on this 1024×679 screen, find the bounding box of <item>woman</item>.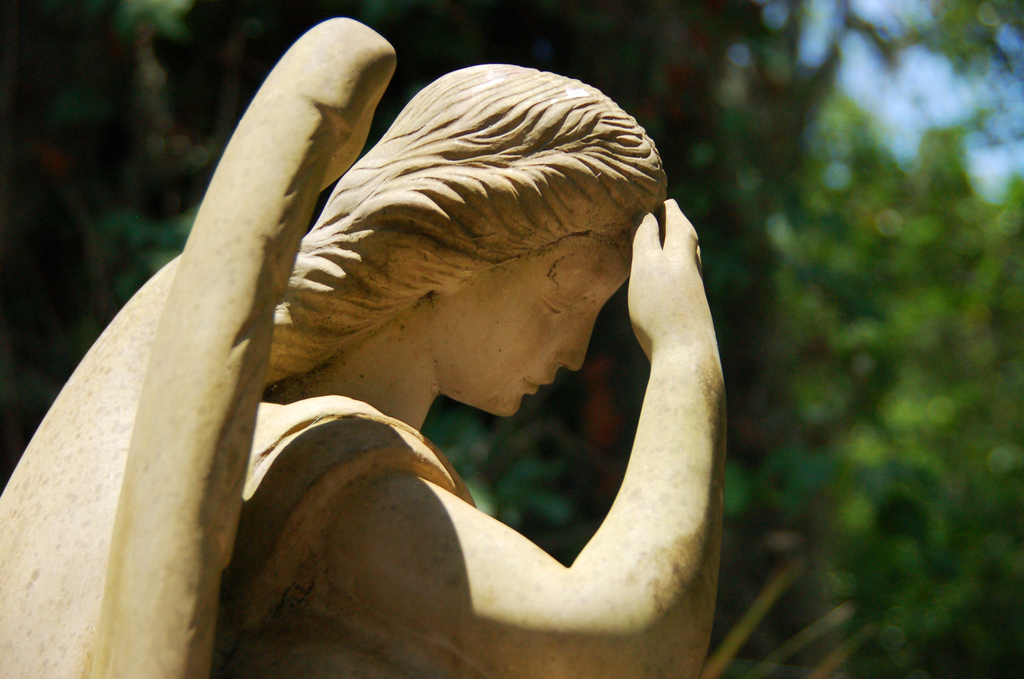
Bounding box: (x1=0, y1=56, x2=732, y2=678).
